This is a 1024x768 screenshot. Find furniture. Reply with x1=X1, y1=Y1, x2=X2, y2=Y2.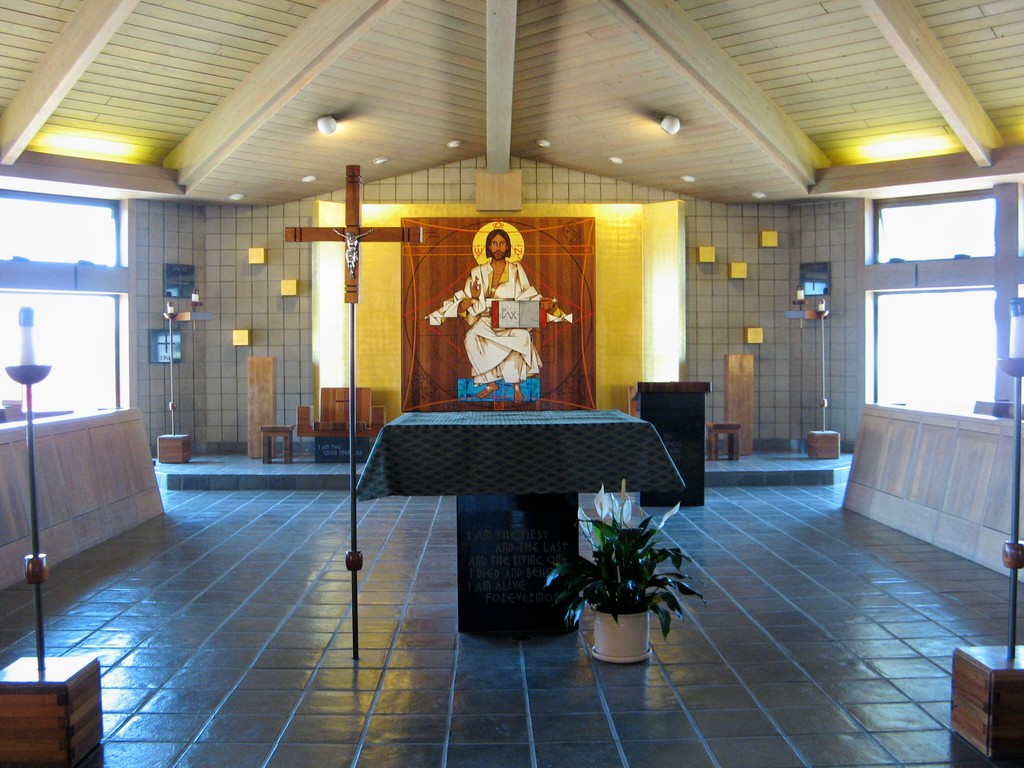
x1=0, y1=410, x2=173, y2=586.
